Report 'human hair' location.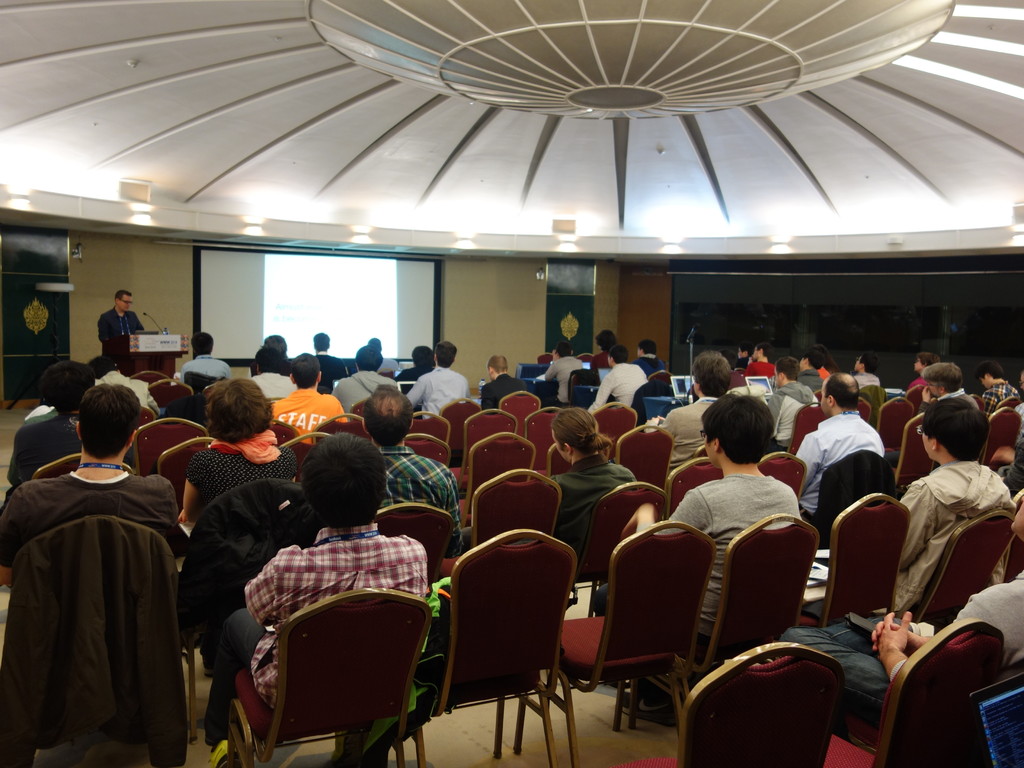
Report: <bbox>265, 335, 287, 358</bbox>.
